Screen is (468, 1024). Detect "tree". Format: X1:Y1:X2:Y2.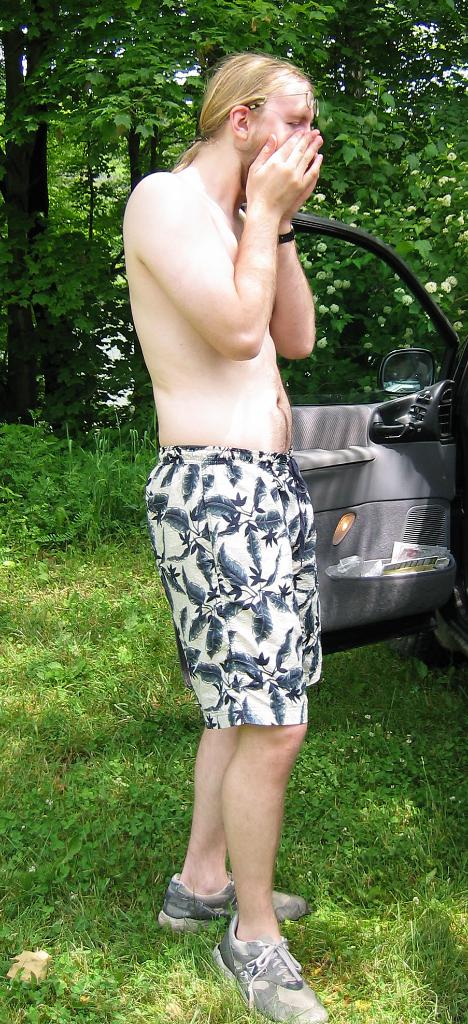
0:0:467:542.
